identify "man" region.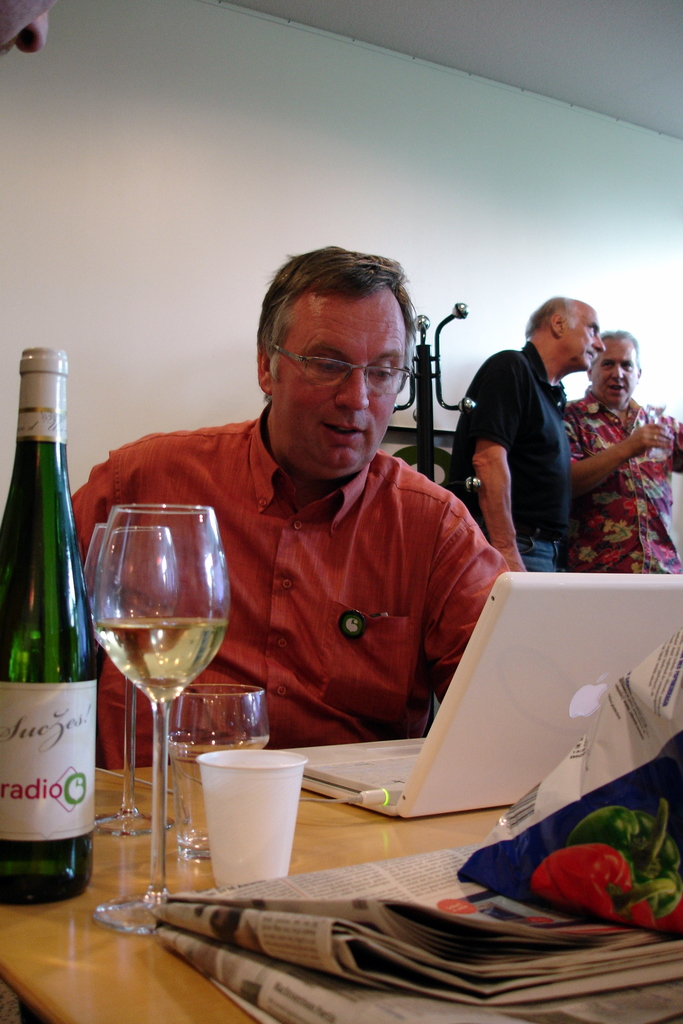
Region: {"x1": 444, "y1": 289, "x2": 609, "y2": 580}.
